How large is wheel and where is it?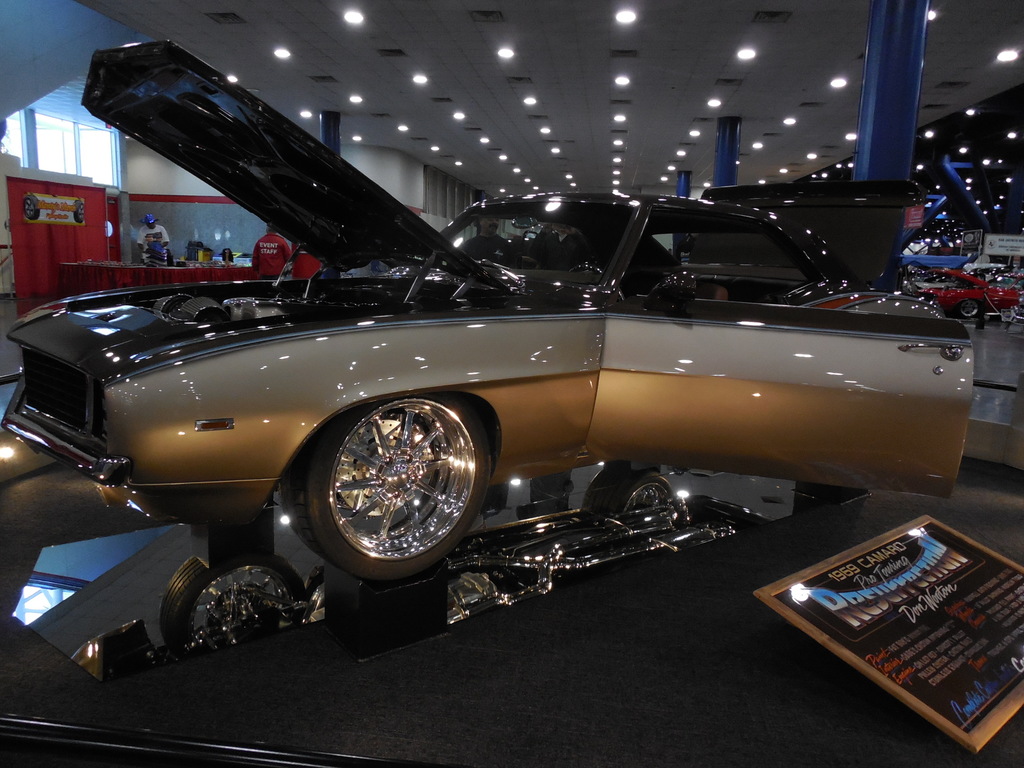
Bounding box: (301,392,482,580).
